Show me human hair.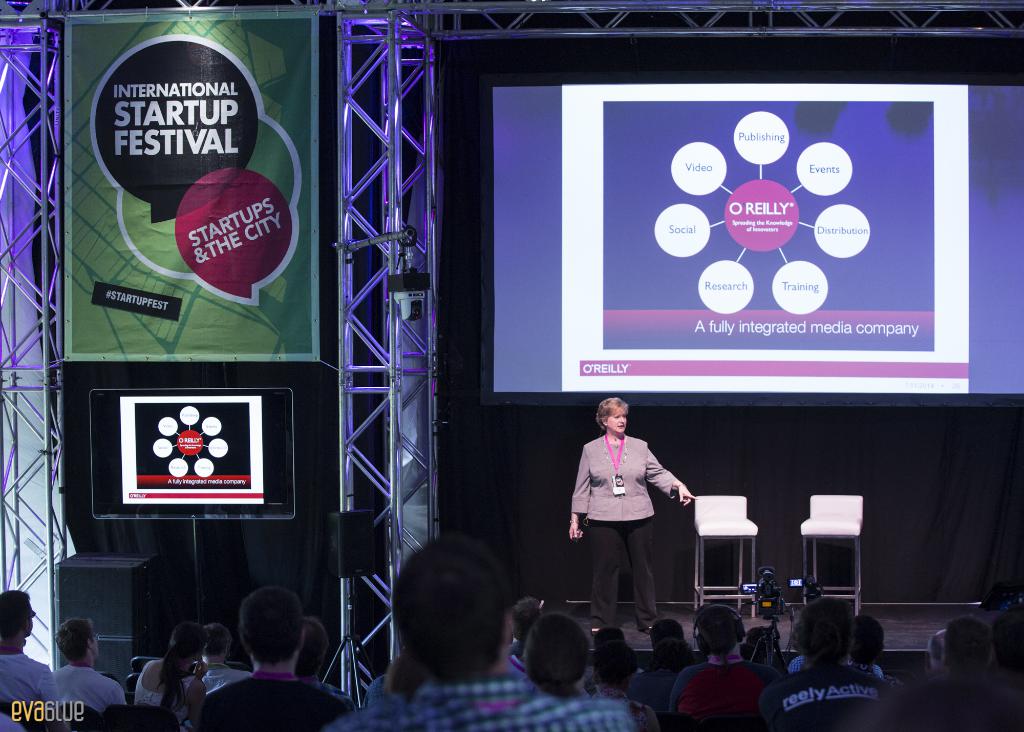
human hair is here: <region>0, 586, 33, 644</region>.
